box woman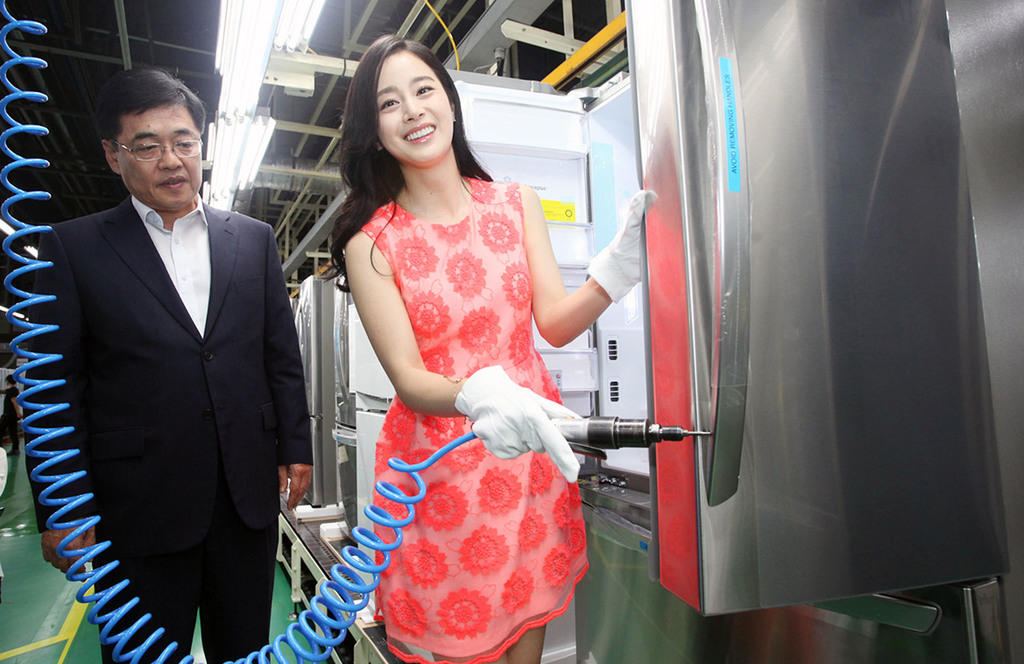
309,45,626,660
